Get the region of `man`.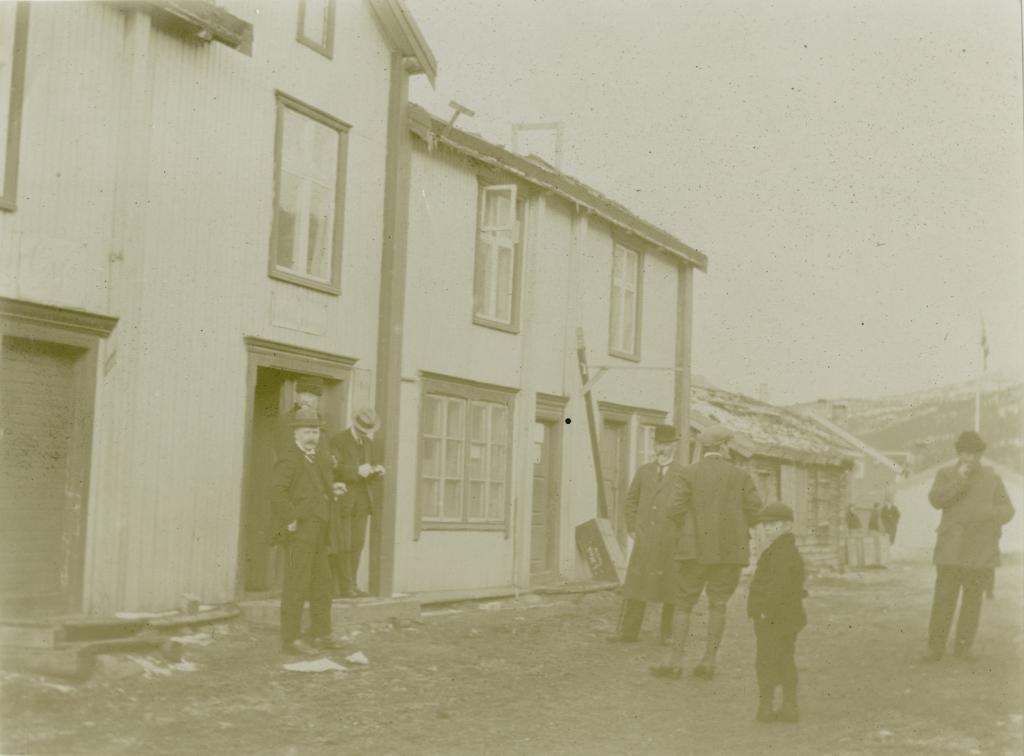
<box>326,406,383,600</box>.
